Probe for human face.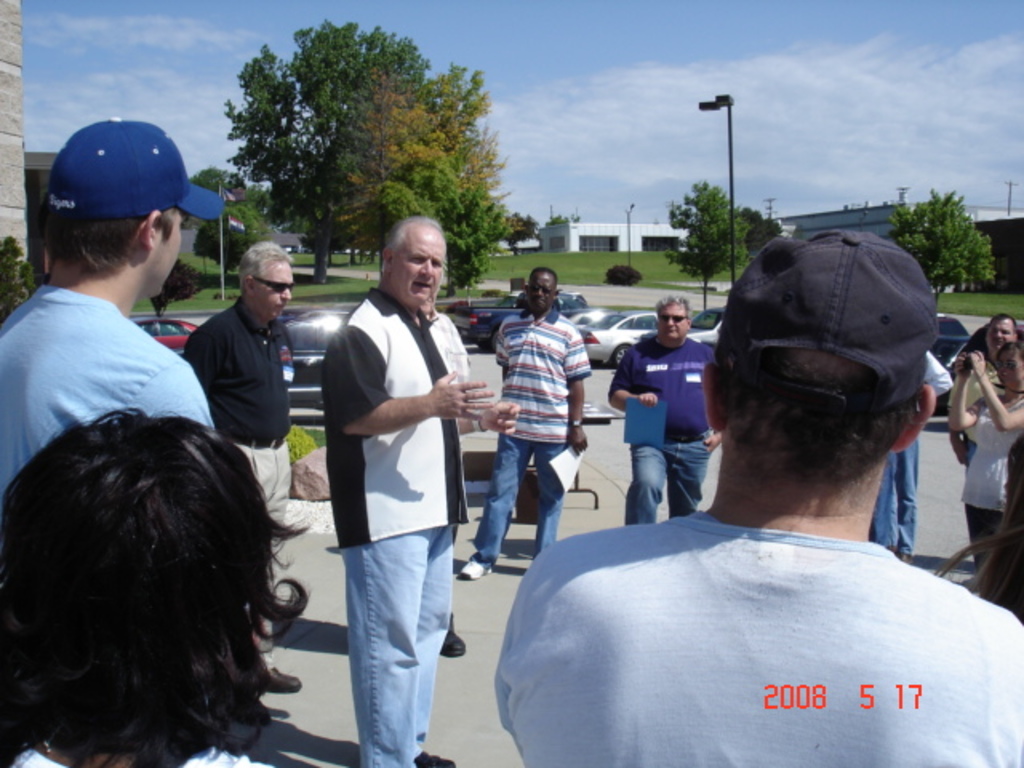
Probe result: Rect(990, 320, 1014, 346).
